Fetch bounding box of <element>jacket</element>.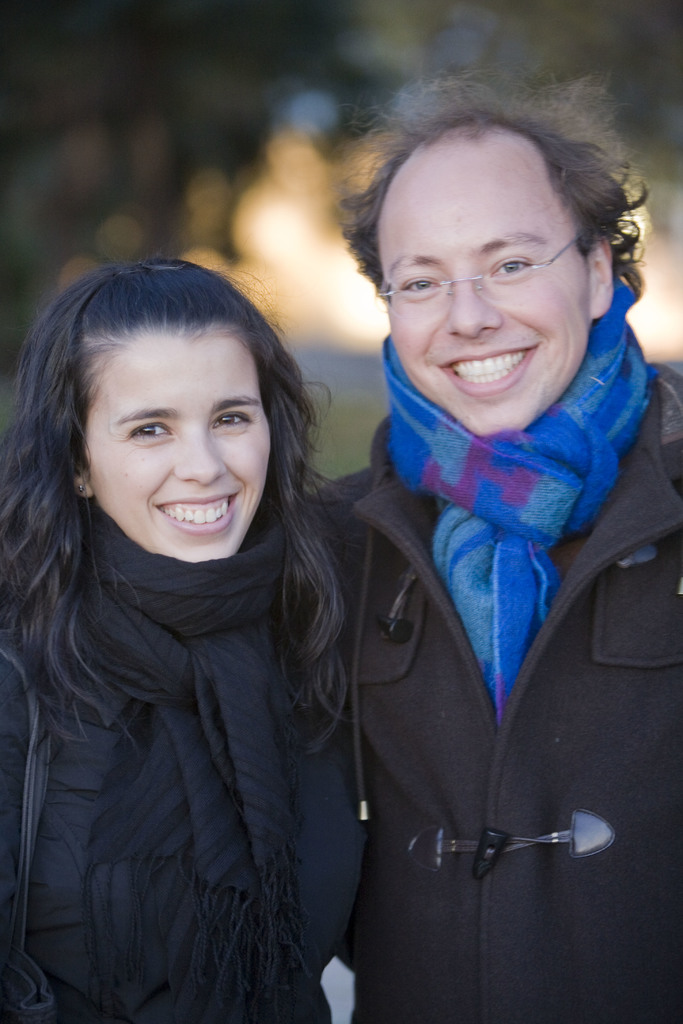
Bbox: 300 365 682 1023.
